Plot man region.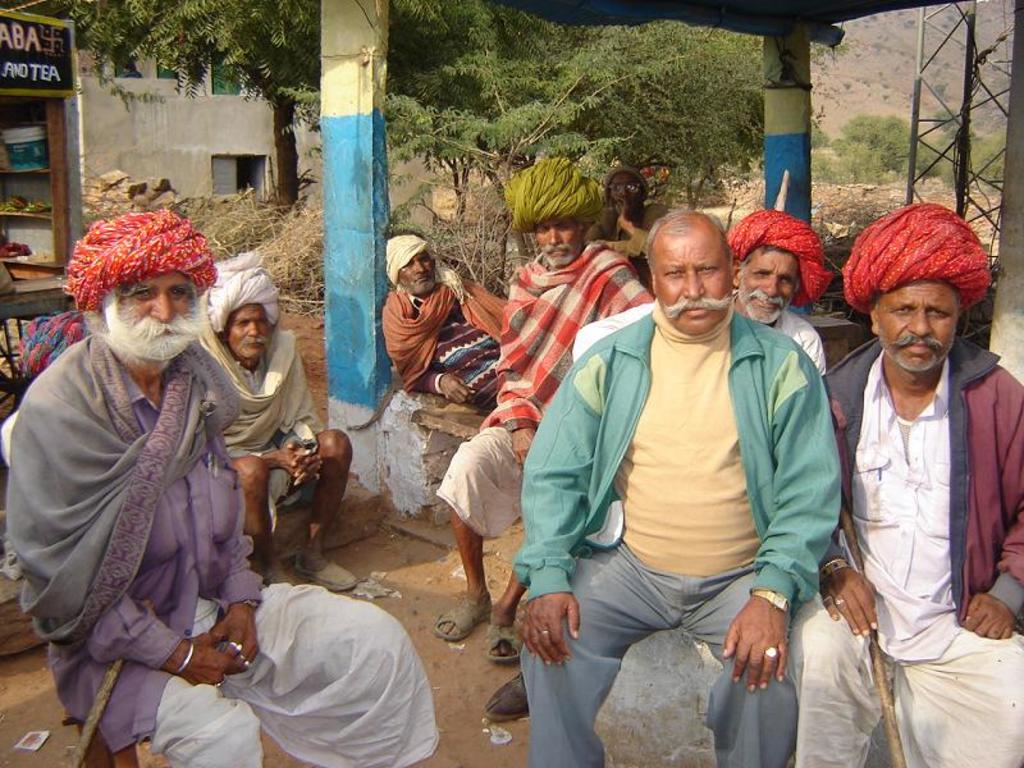
Plotted at rect(207, 271, 351, 559).
